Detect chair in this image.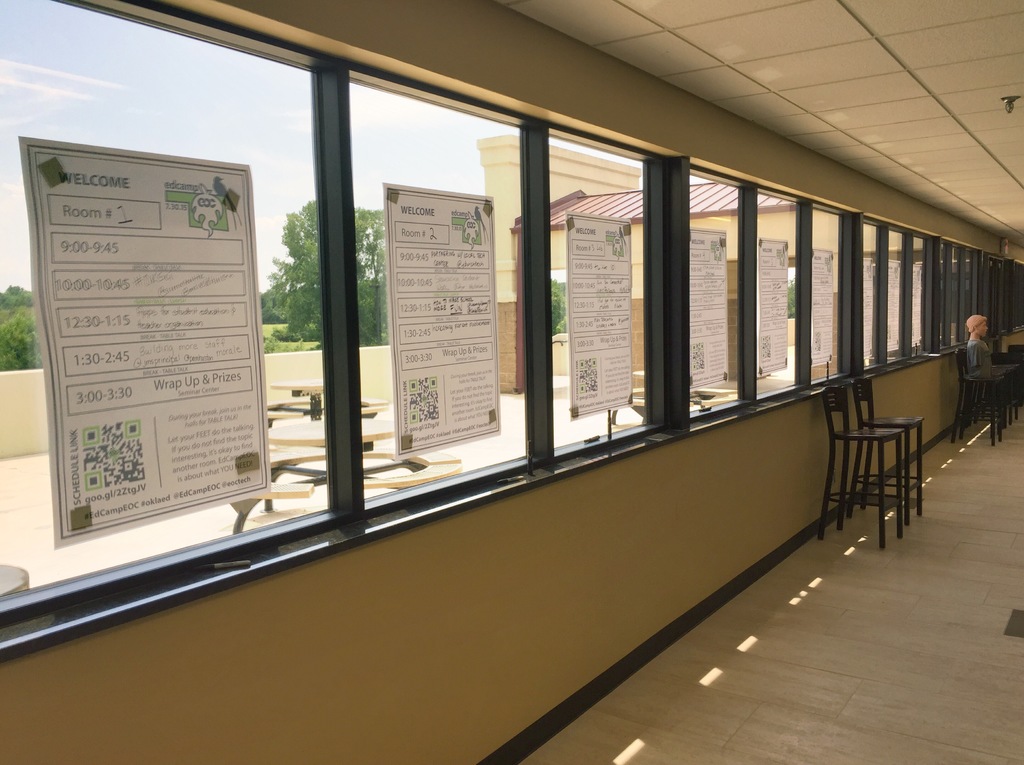
Detection: 980:341:1022:420.
